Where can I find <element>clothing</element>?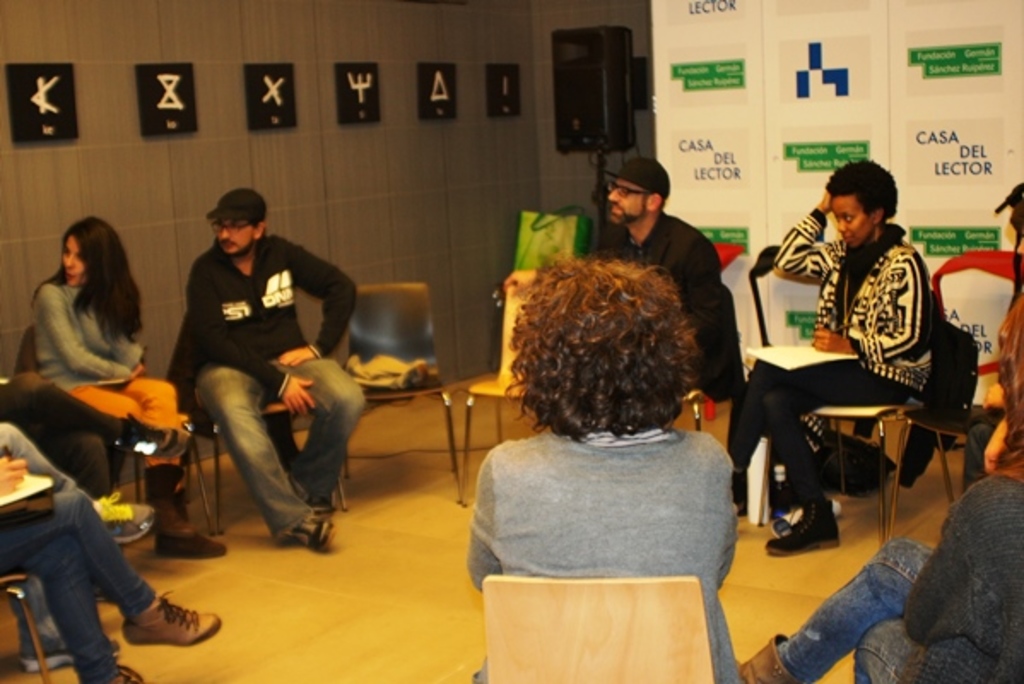
You can find it at (585,212,730,405).
